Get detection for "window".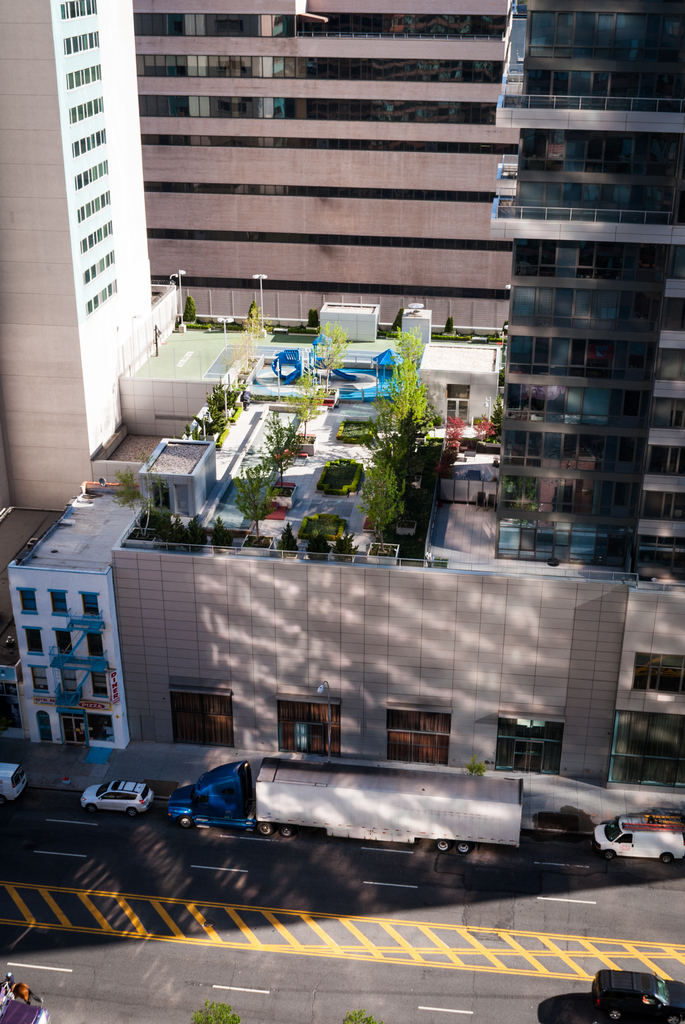
Detection: crop(155, 678, 246, 752).
